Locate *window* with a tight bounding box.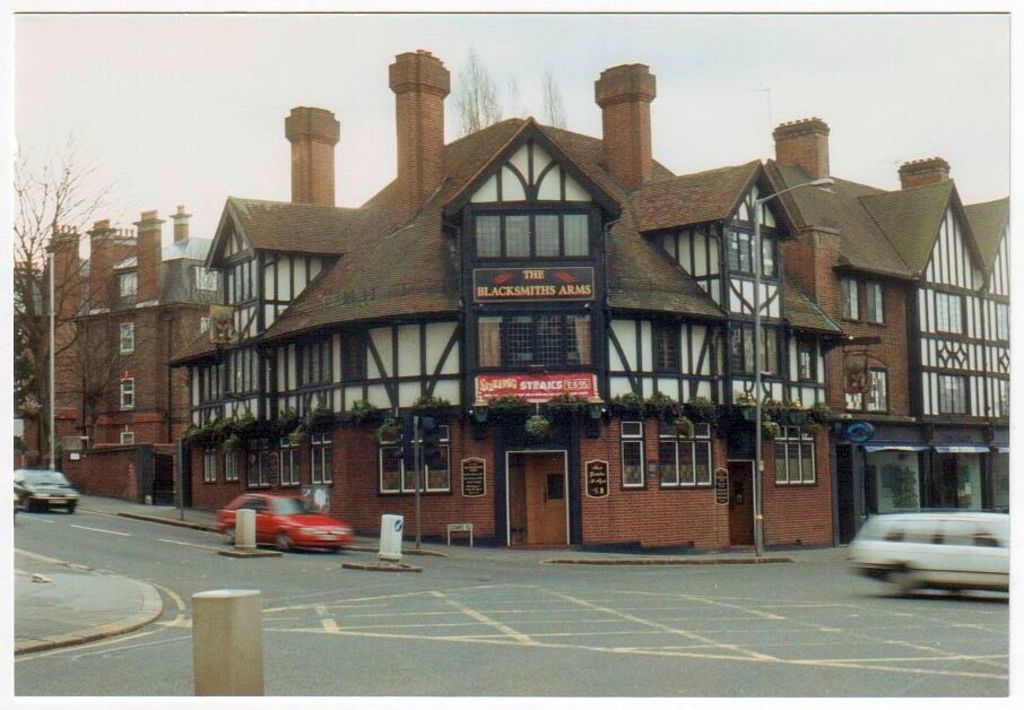
box(899, 516, 936, 542).
